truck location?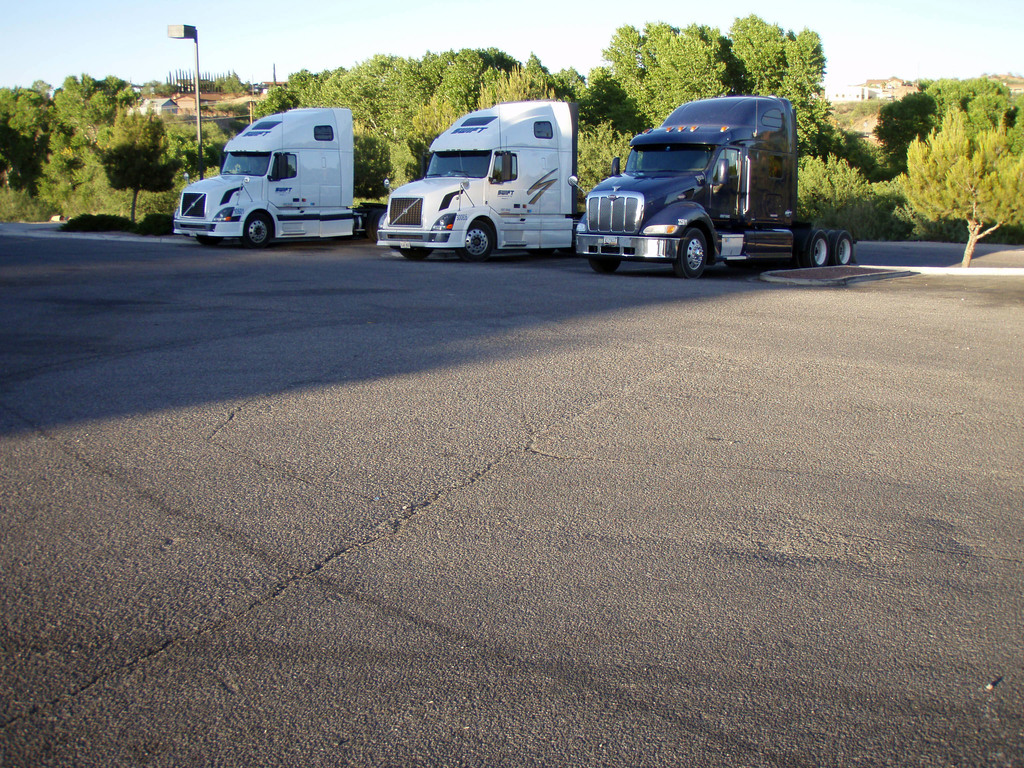
x1=372, y1=100, x2=605, y2=268
